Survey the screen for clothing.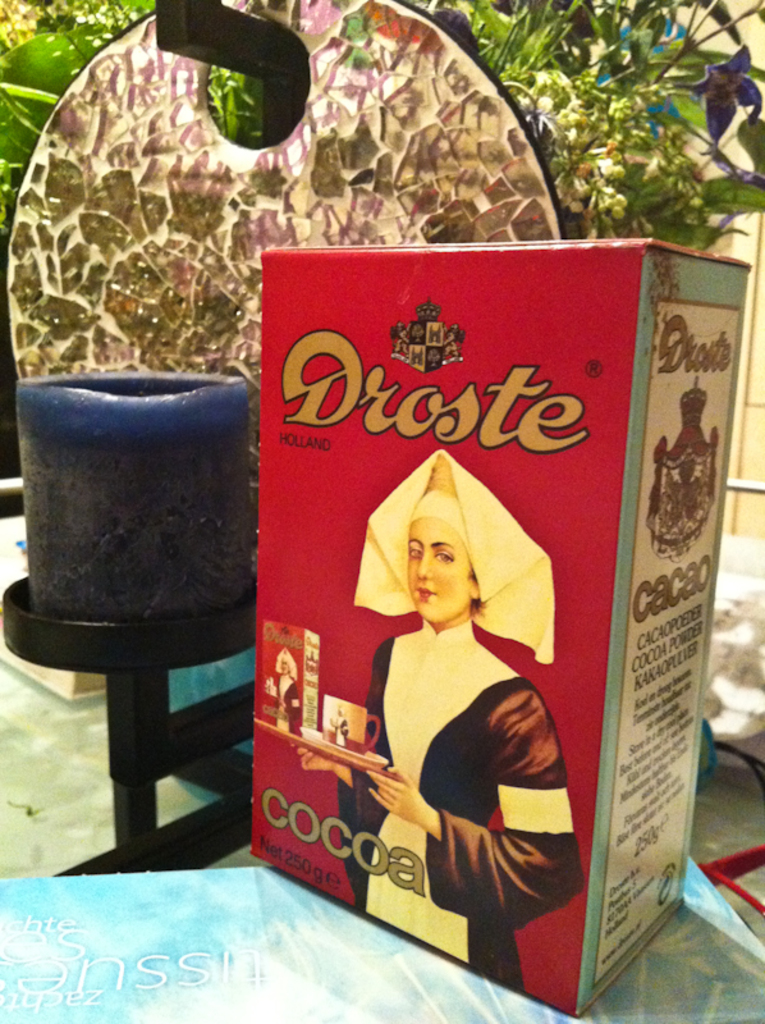
Survey found: (331, 603, 583, 984).
